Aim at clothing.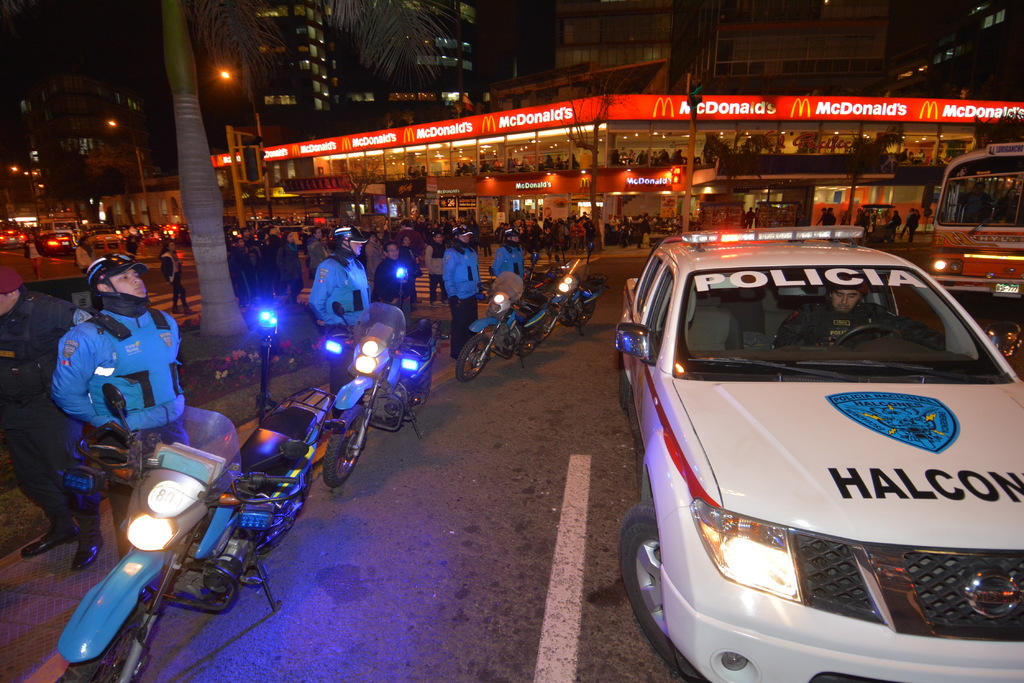
Aimed at crop(451, 251, 482, 364).
